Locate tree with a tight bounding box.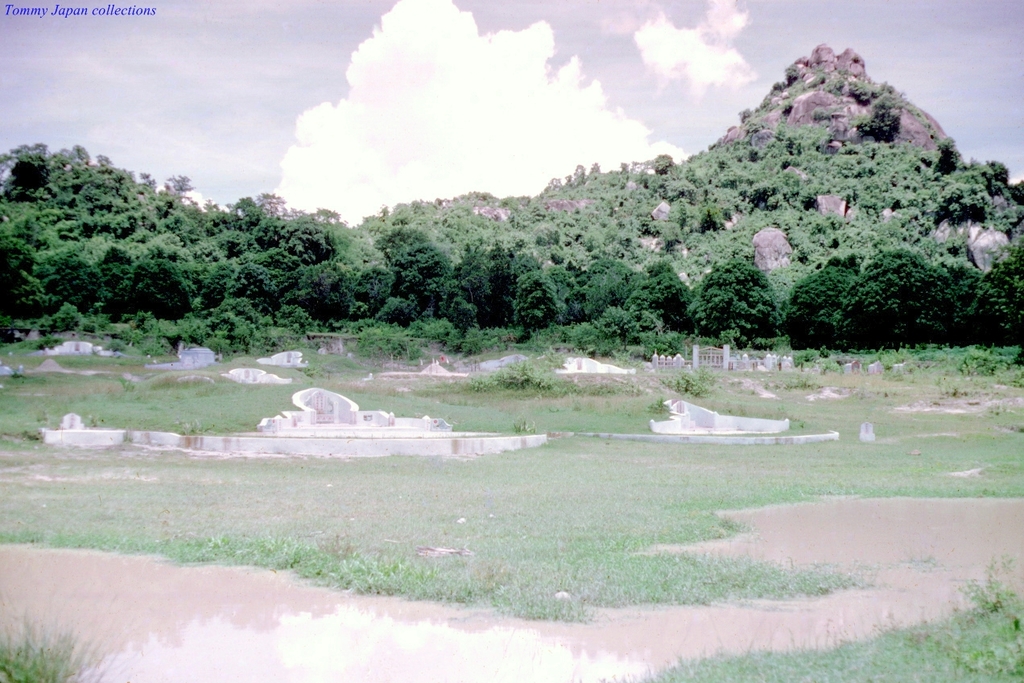
Rect(0, 209, 49, 312).
